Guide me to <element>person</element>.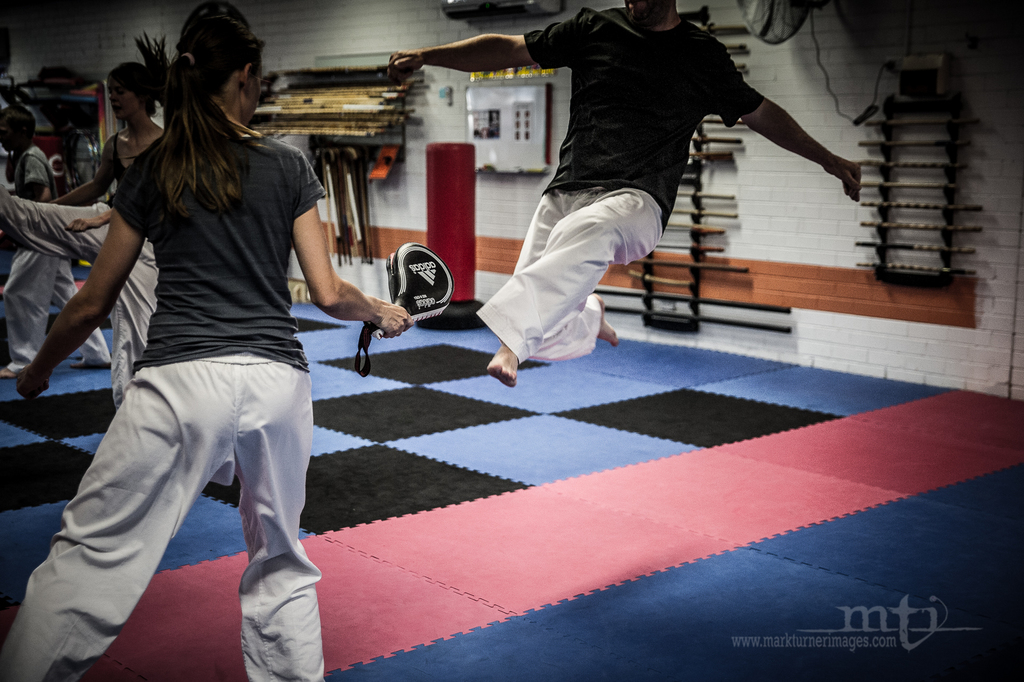
Guidance: crop(0, 102, 113, 381).
